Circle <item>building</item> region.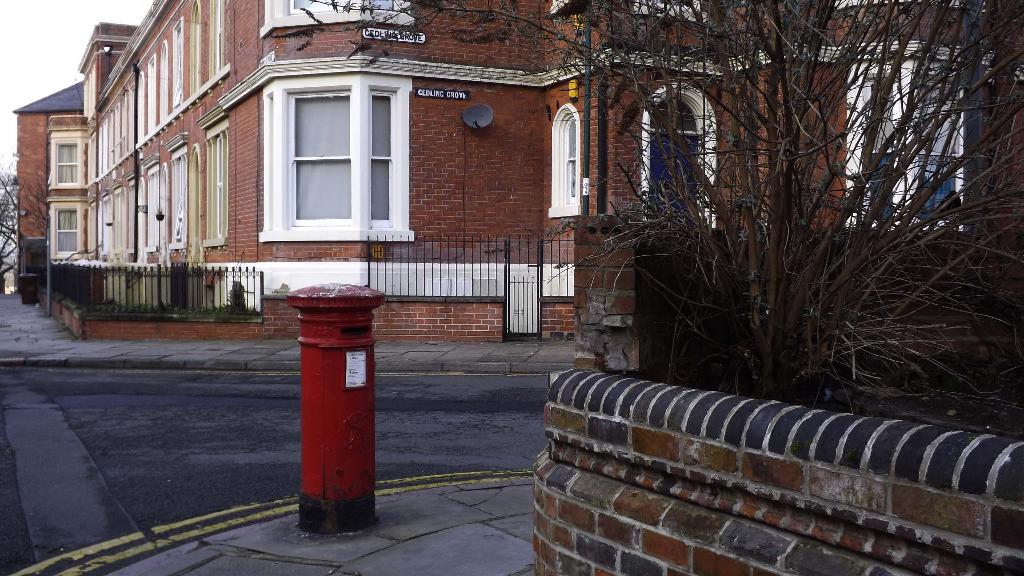
Region: bbox=[44, 0, 993, 321].
